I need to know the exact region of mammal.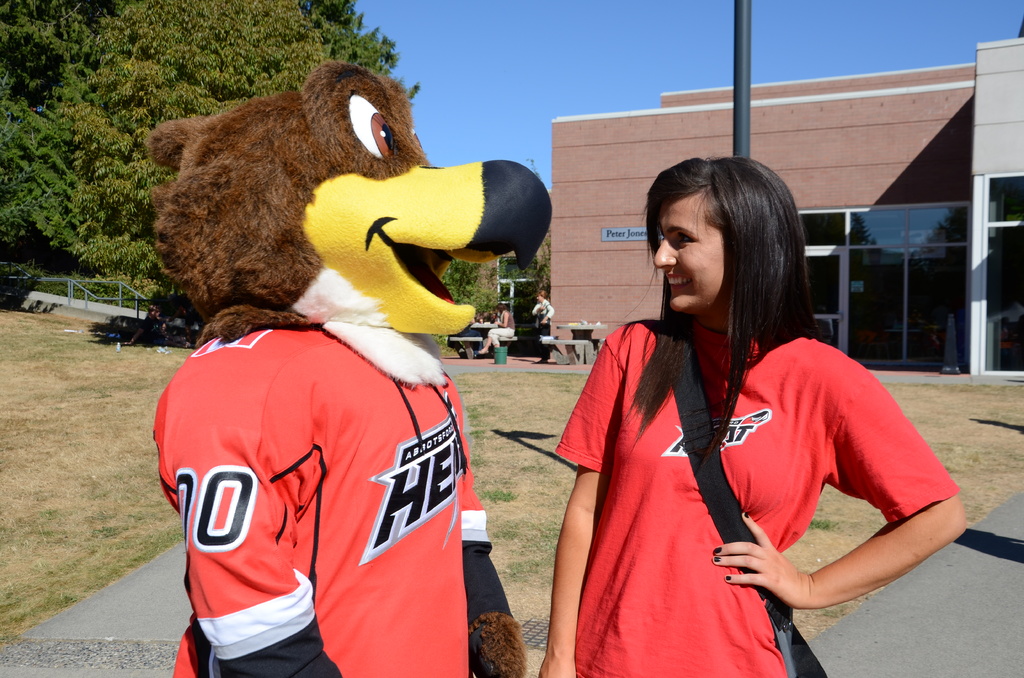
Region: (147,56,554,677).
